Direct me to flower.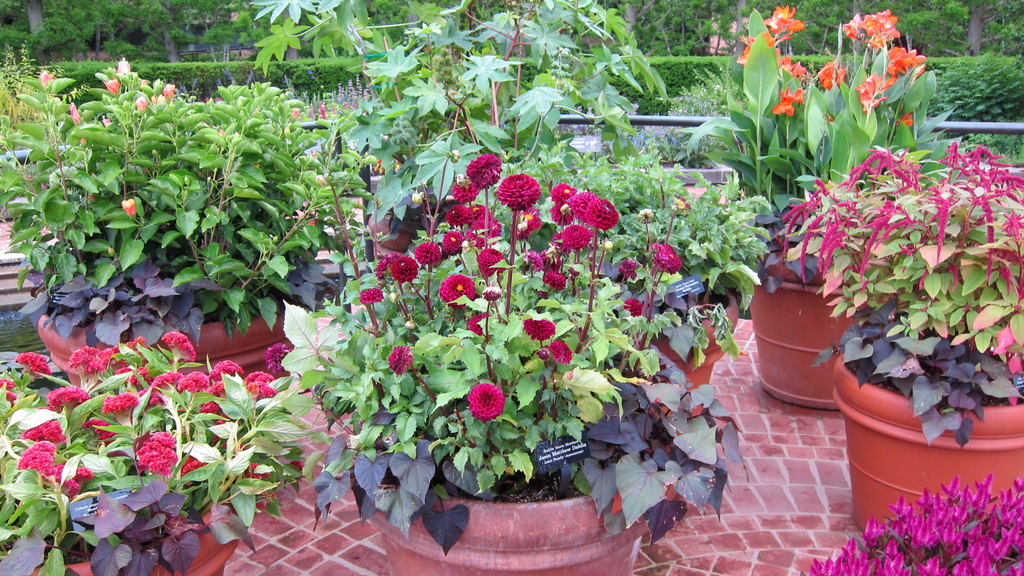
Direction: (735,35,796,66).
